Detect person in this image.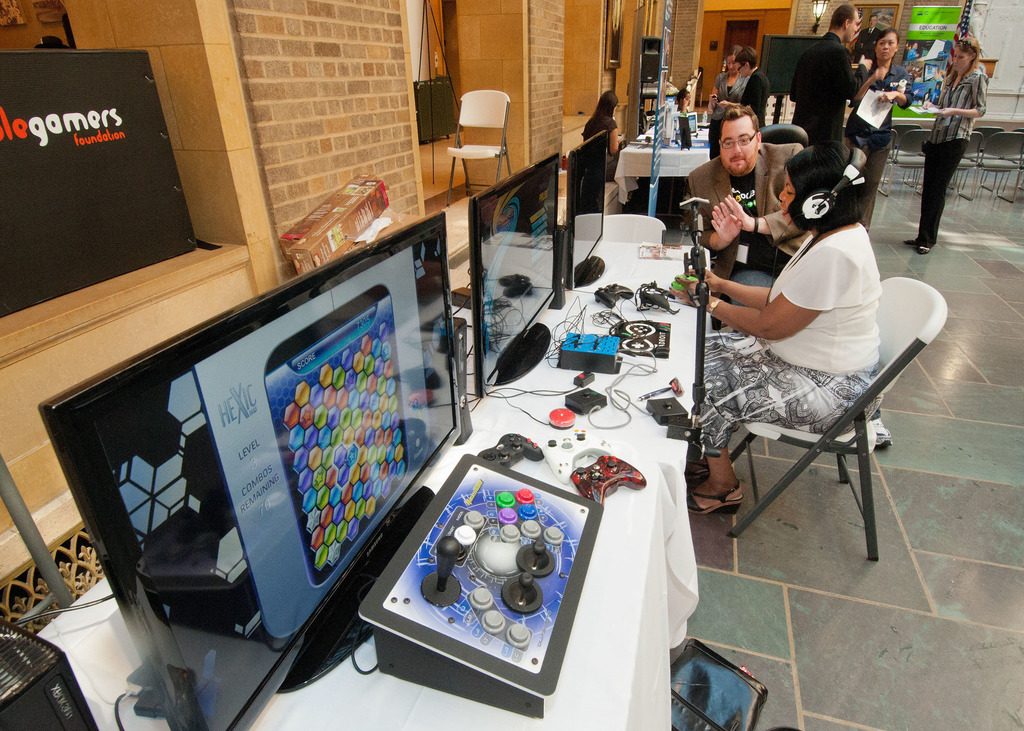
Detection: (left=669, top=136, right=884, bottom=517).
